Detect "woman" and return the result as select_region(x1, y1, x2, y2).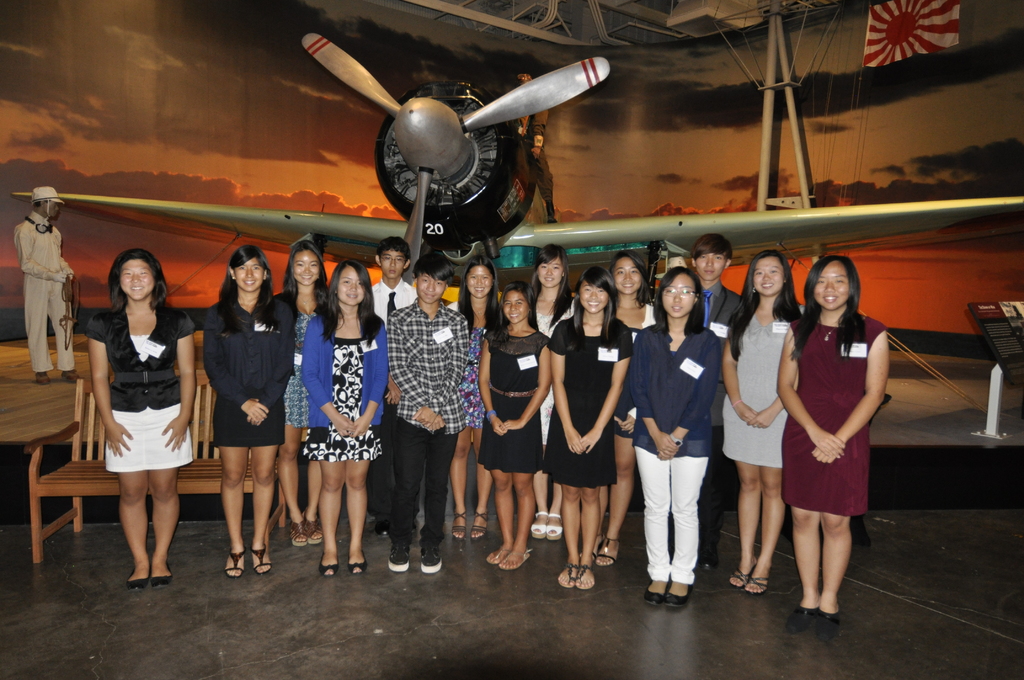
select_region(719, 248, 812, 593).
